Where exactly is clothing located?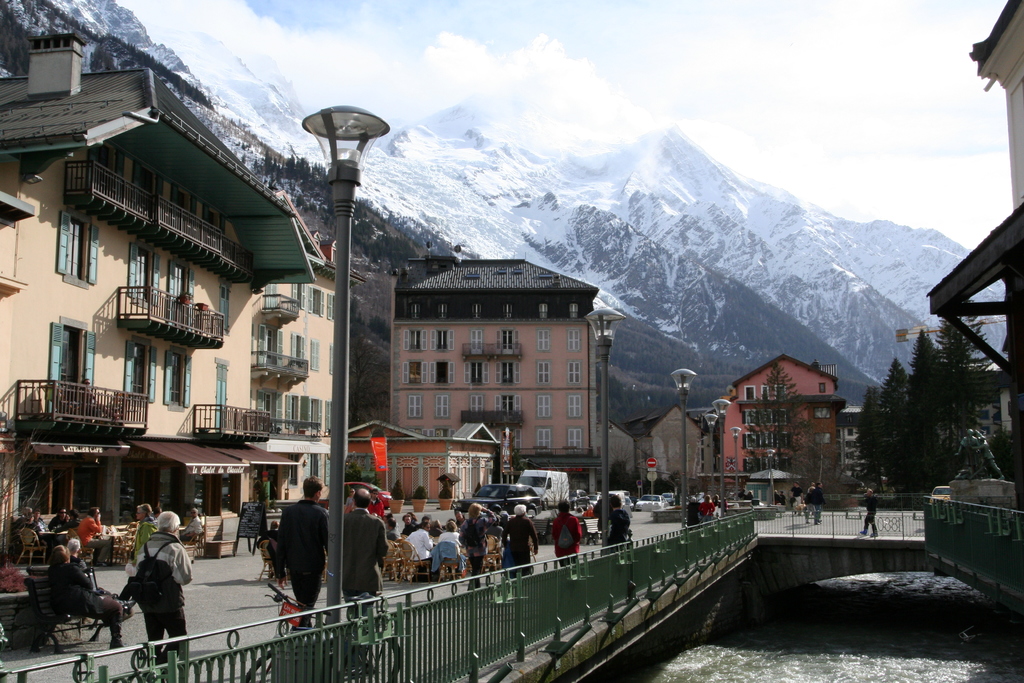
Its bounding box is locate(596, 508, 633, 547).
